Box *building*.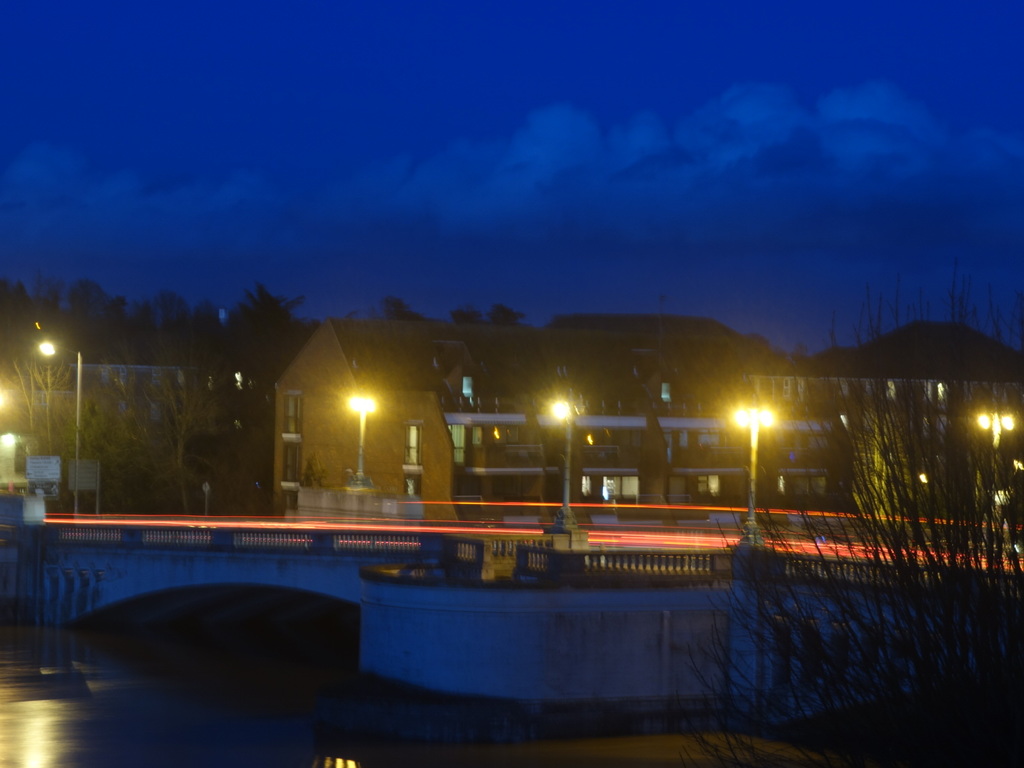
747/321/1023/513.
